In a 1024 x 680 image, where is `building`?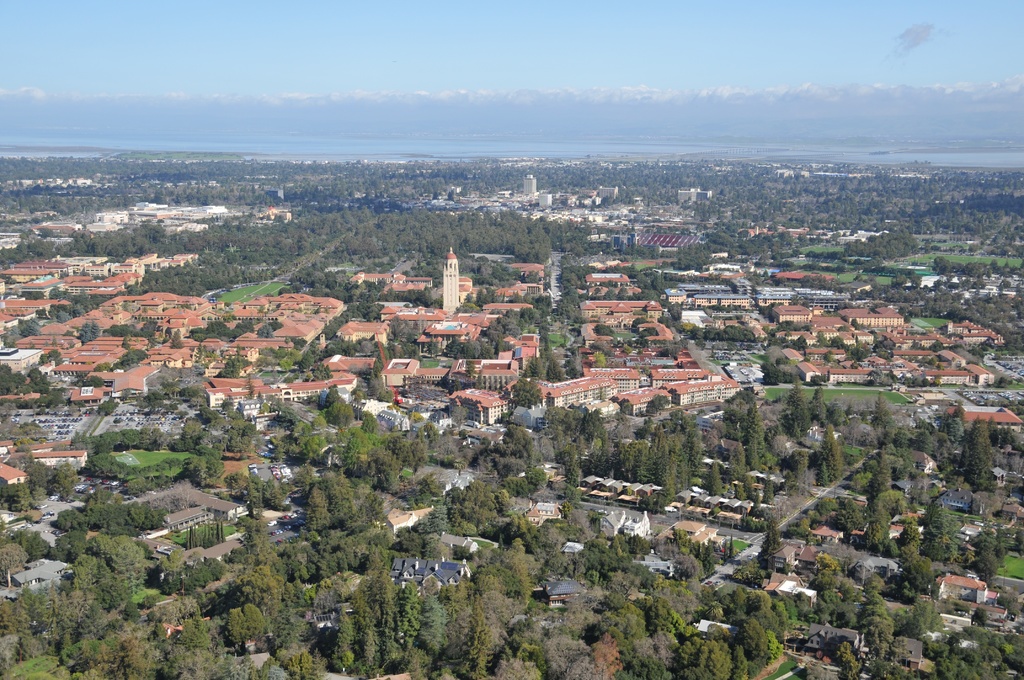
bbox(70, 266, 124, 295).
